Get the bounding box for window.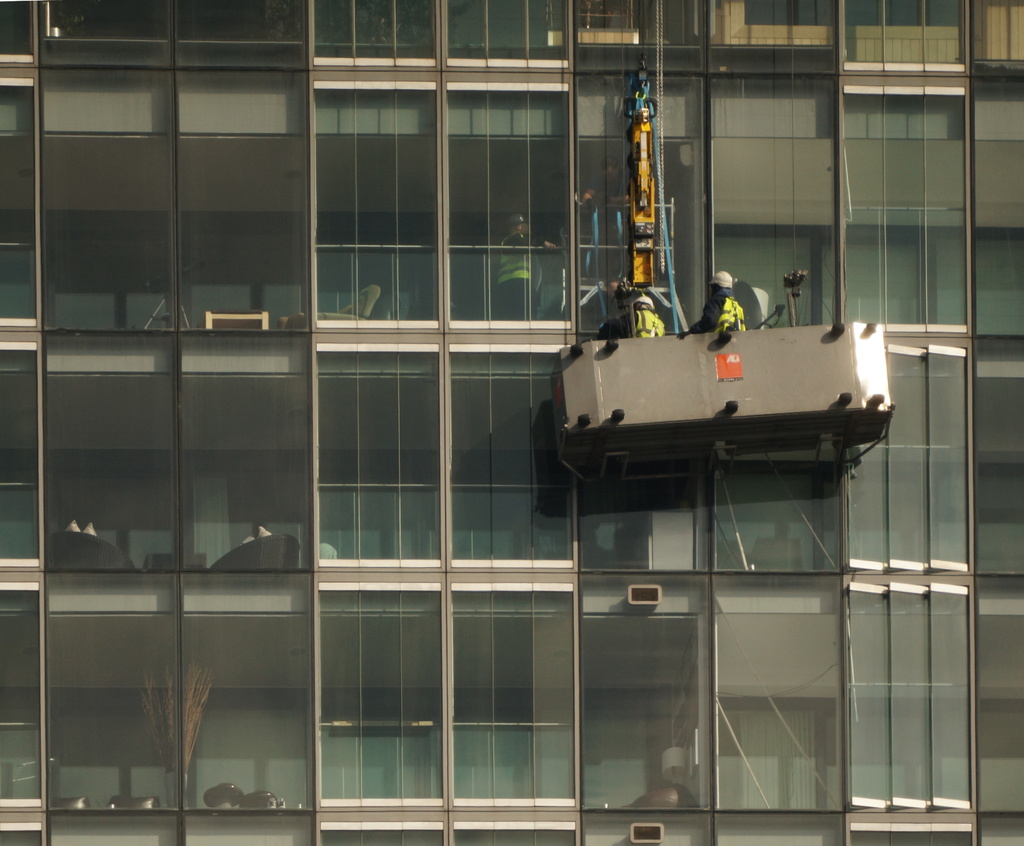
685,573,850,809.
